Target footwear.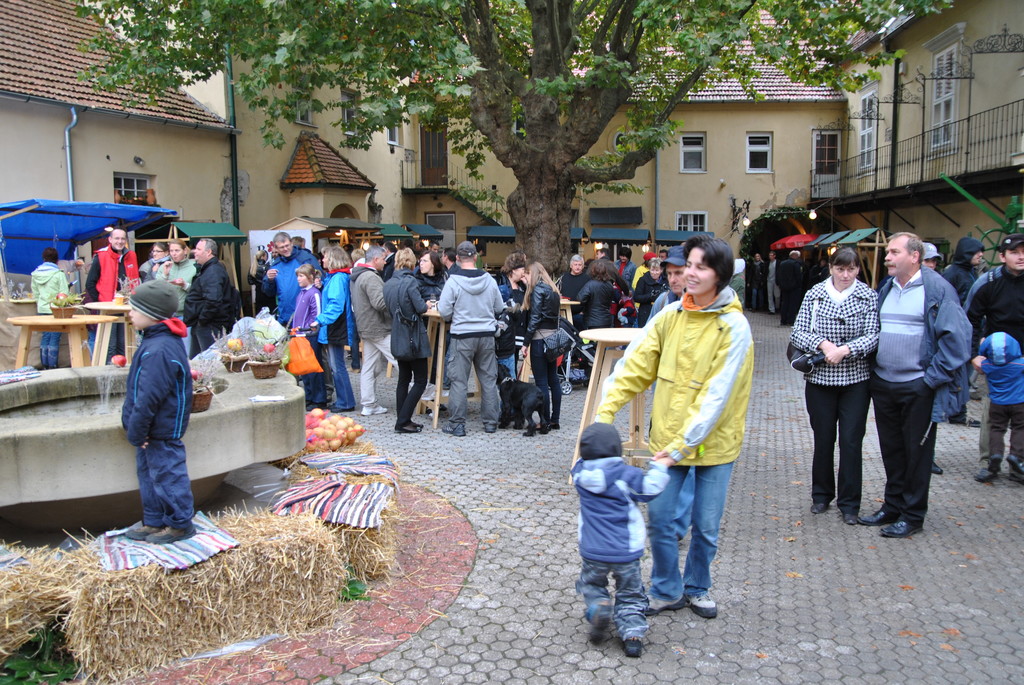
Target region: 860 507 893 526.
